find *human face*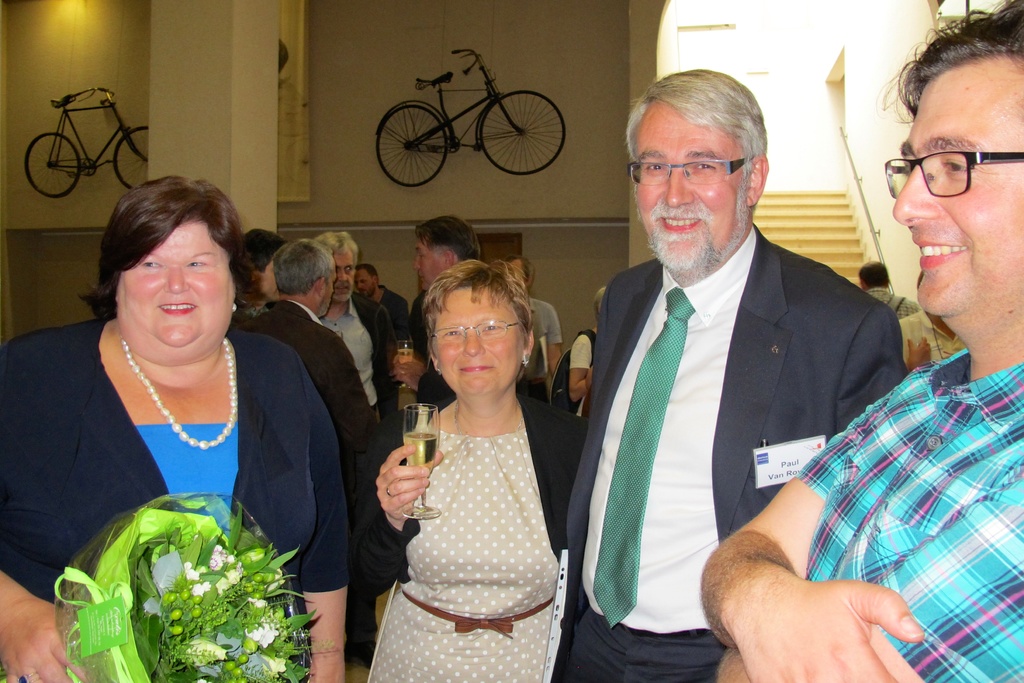
bbox=(413, 239, 444, 289)
